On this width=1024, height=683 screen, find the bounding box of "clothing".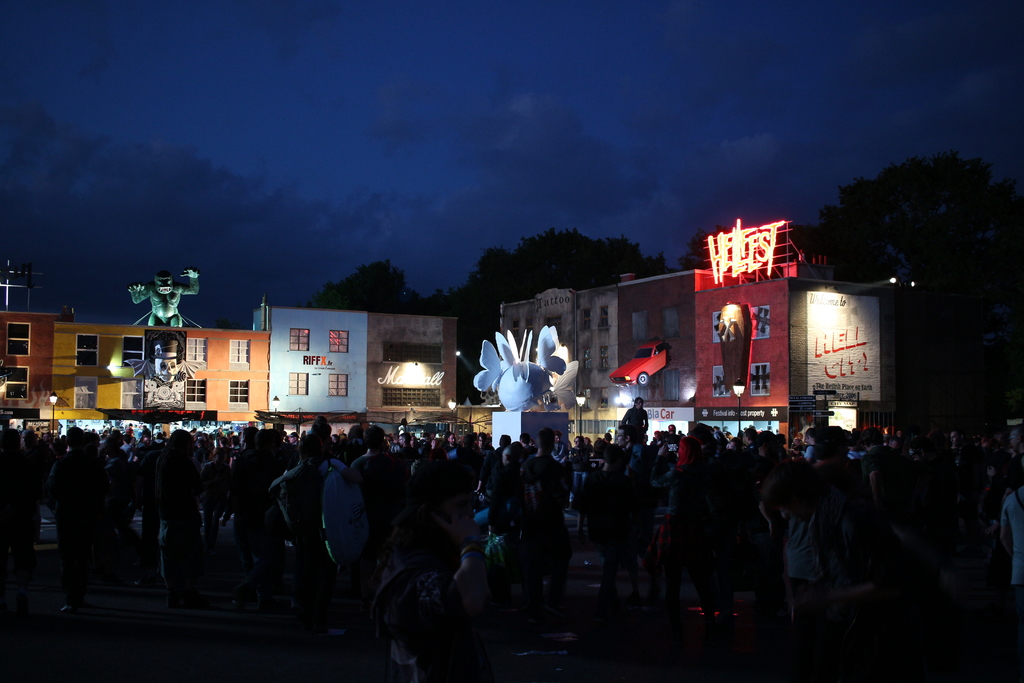
Bounding box: l=851, t=436, r=910, b=532.
